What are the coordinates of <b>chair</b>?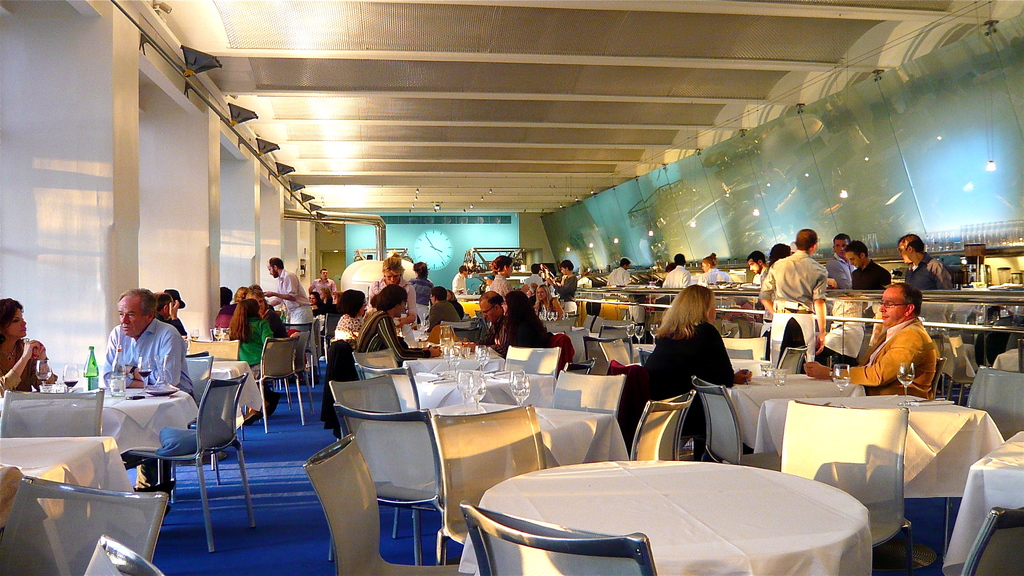
locate(693, 376, 782, 475).
